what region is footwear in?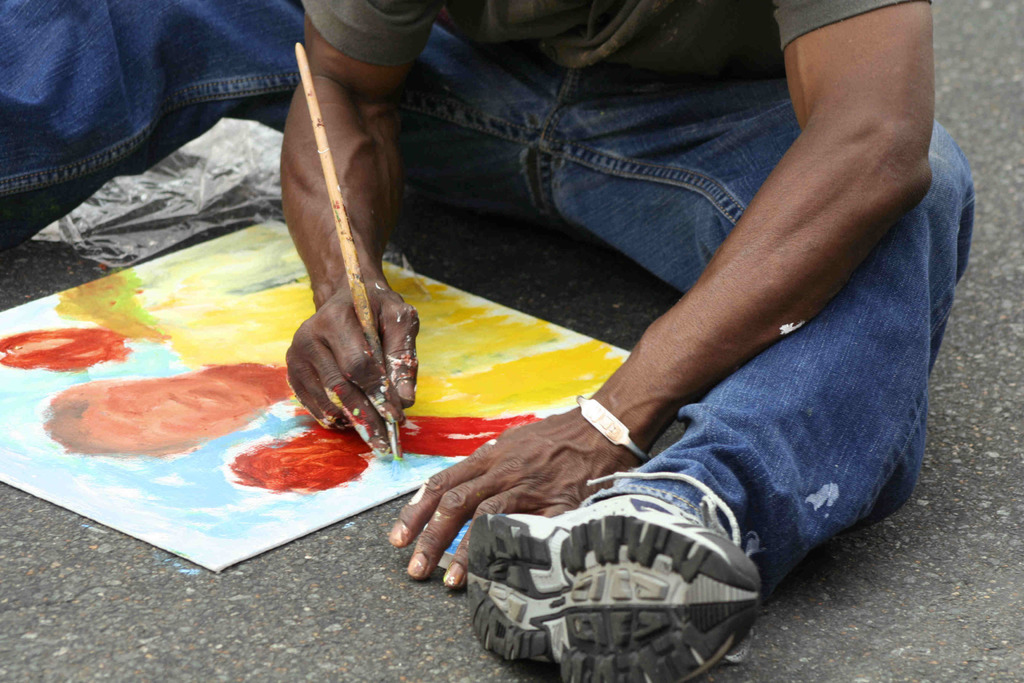
bbox=(432, 441, 791, 671).
